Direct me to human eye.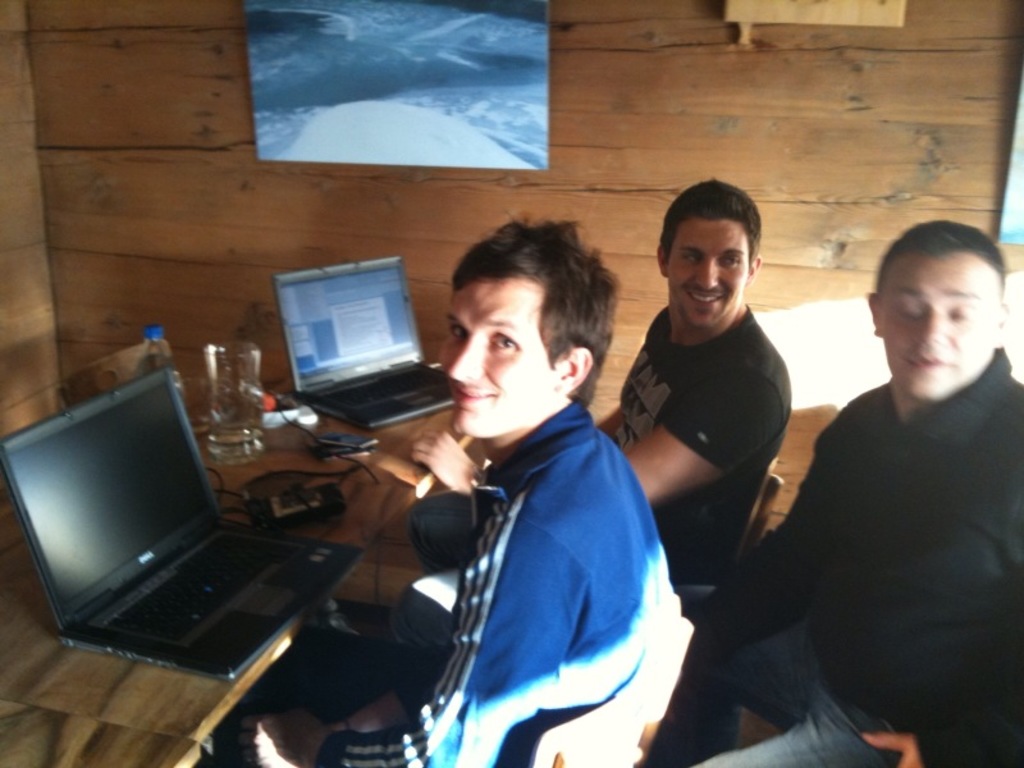
Direction: 717,247,749,271.
